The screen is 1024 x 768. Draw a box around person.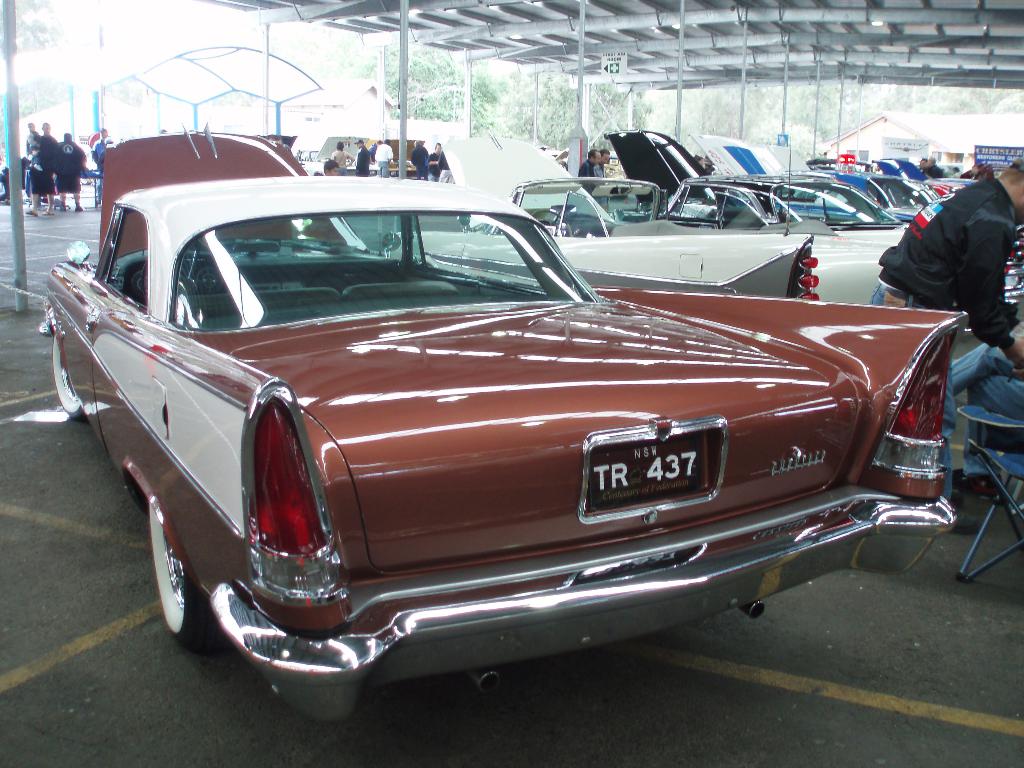
{"left": 578, "top": 145, "right": 604, "bottom": 179}.
